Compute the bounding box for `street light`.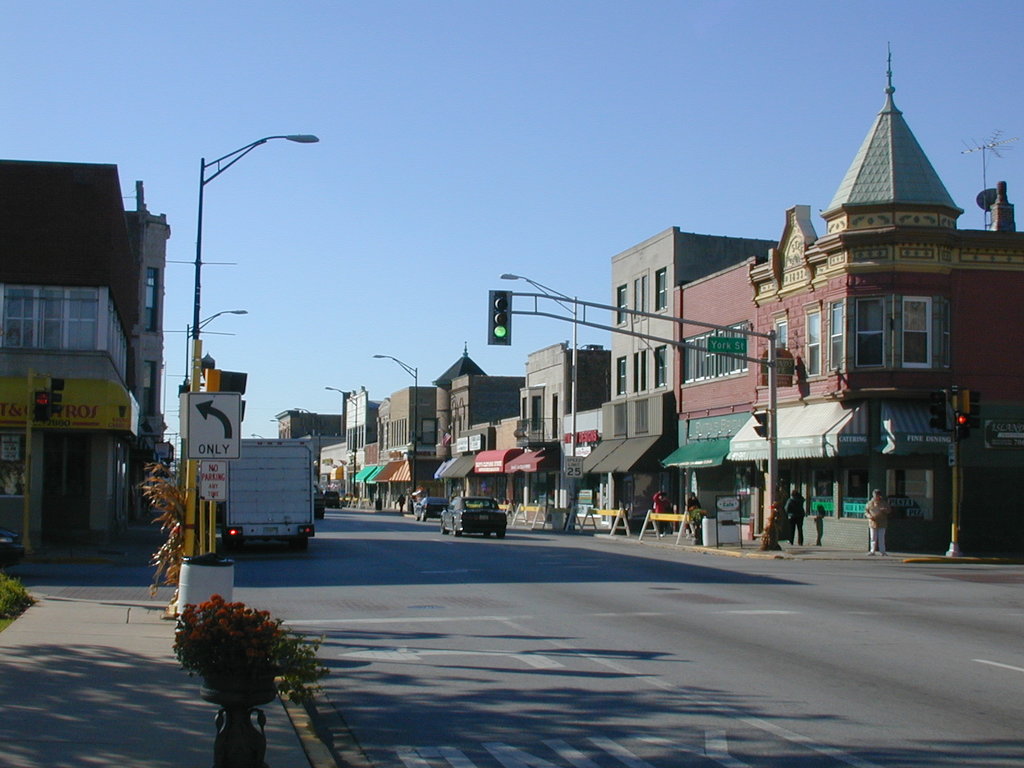
locate(268, 415, 300, 436).
